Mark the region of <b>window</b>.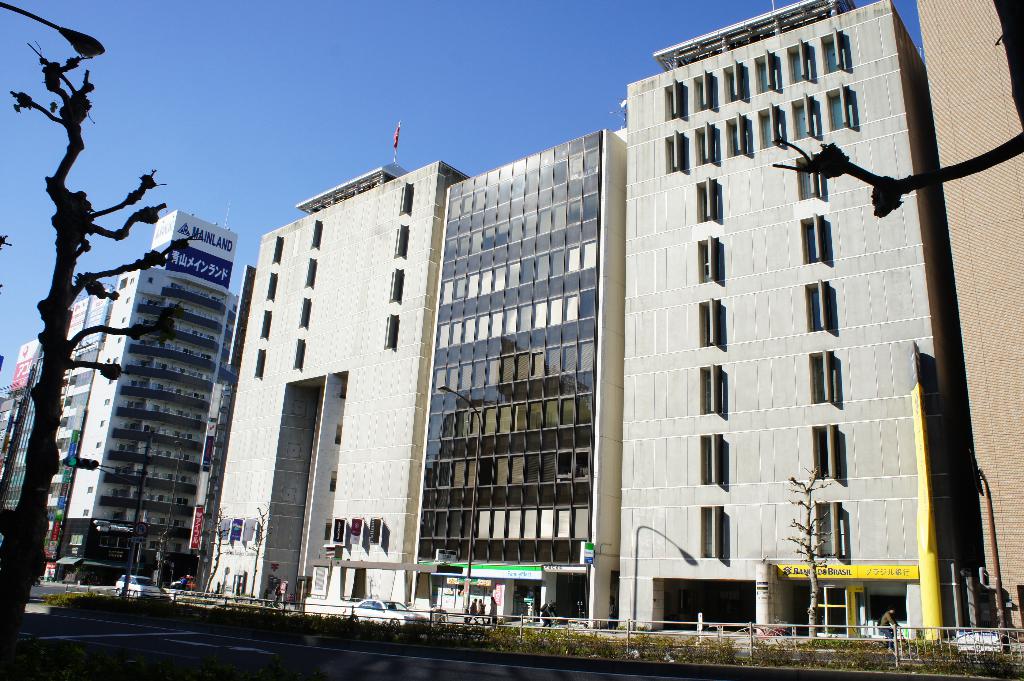
Region: (309,216,324,248).
